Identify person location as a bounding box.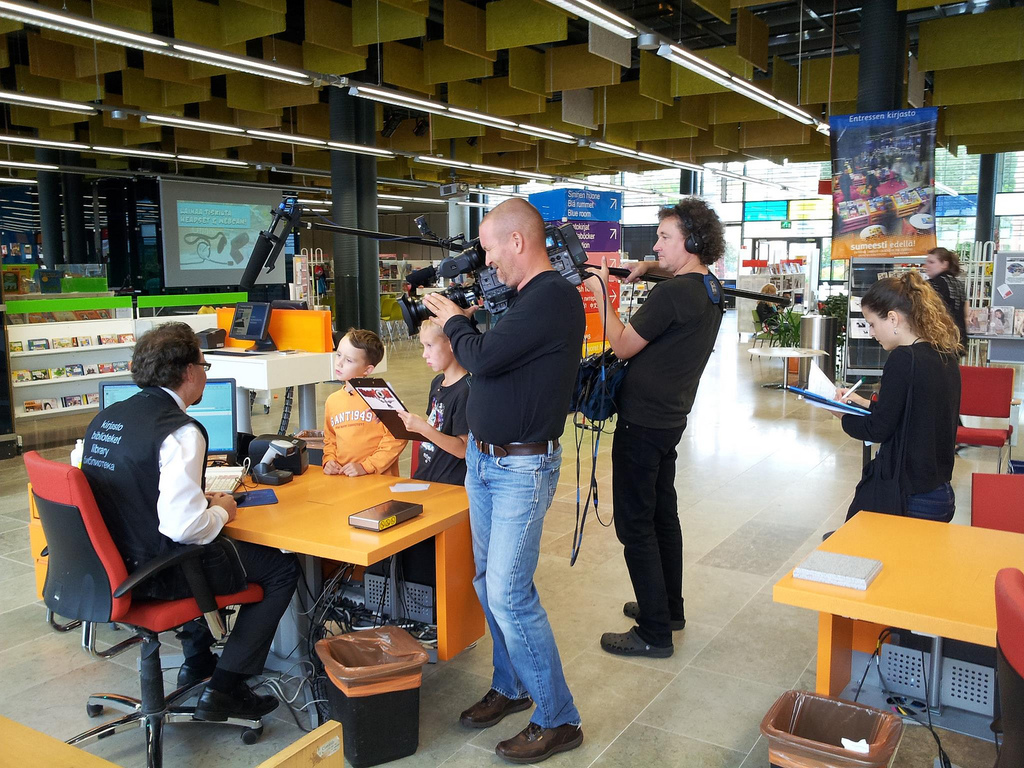
region(419, 198, 584, 764).
